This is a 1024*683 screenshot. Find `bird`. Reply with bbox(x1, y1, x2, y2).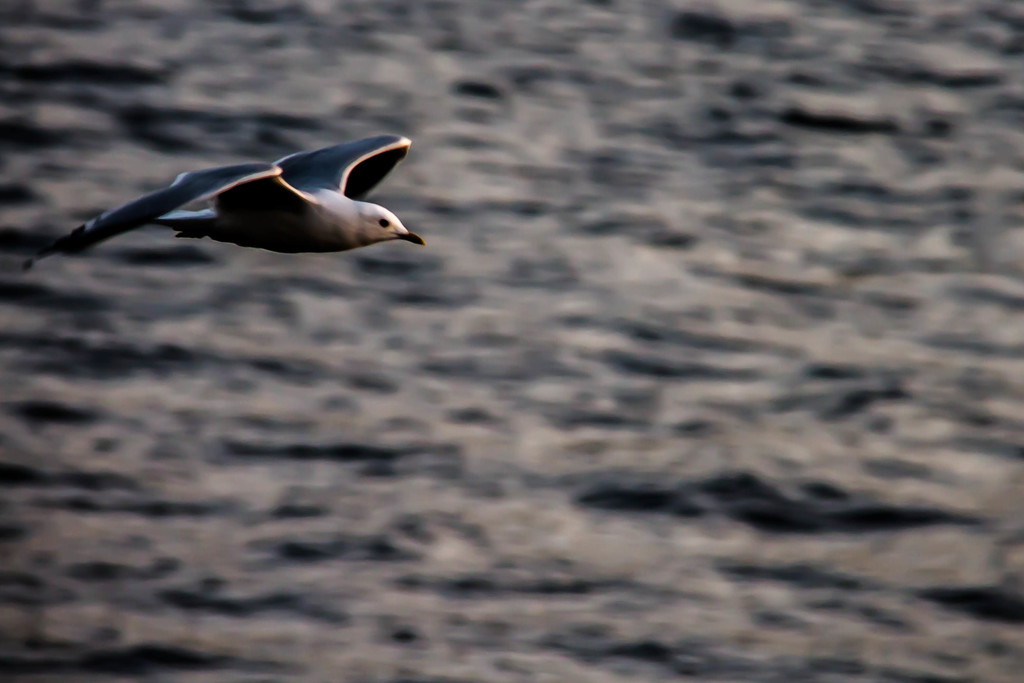
bbox(47, 140, 433, 265).
